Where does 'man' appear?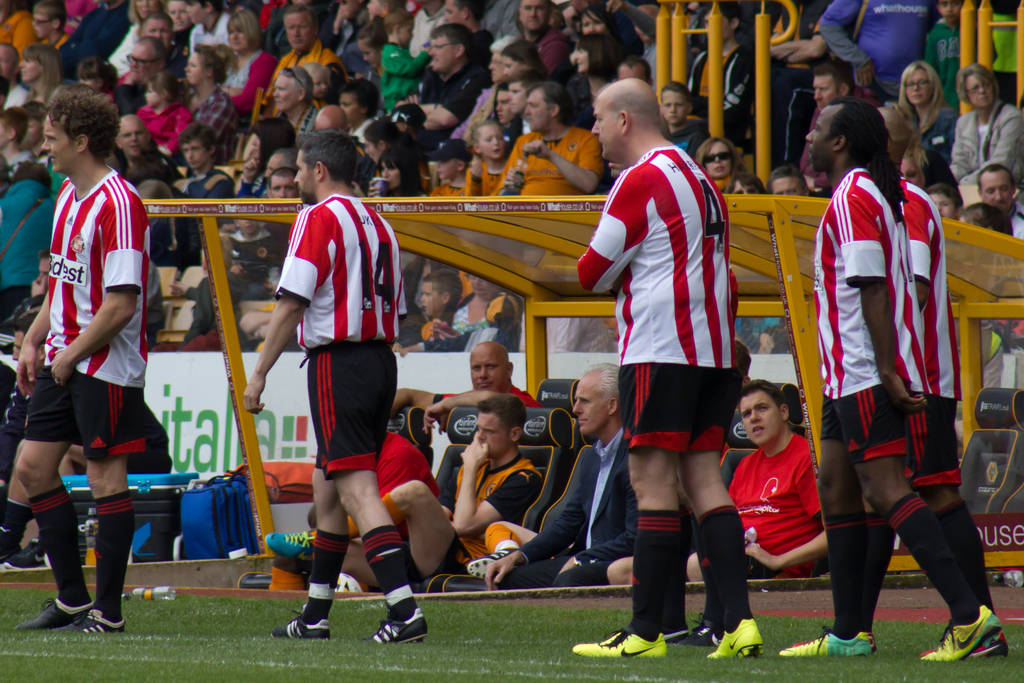
Appears at [x1=259, y1=4, x2=350, y2=119].
